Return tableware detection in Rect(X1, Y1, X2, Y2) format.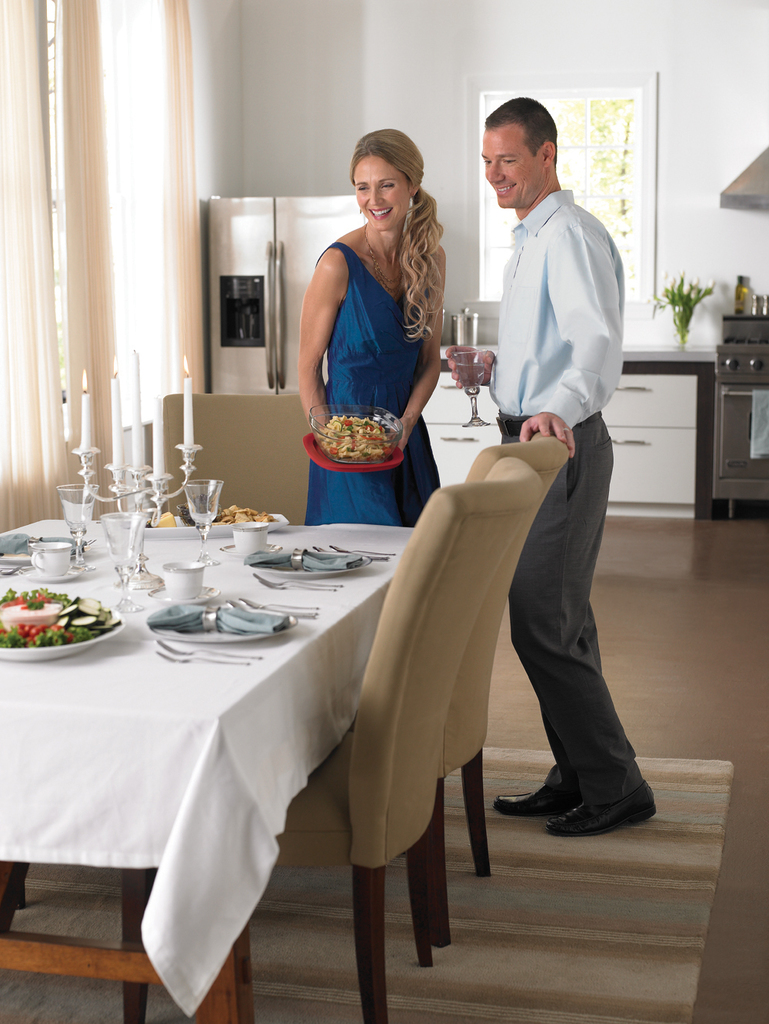
Rect(0, 581, 105, 653).
